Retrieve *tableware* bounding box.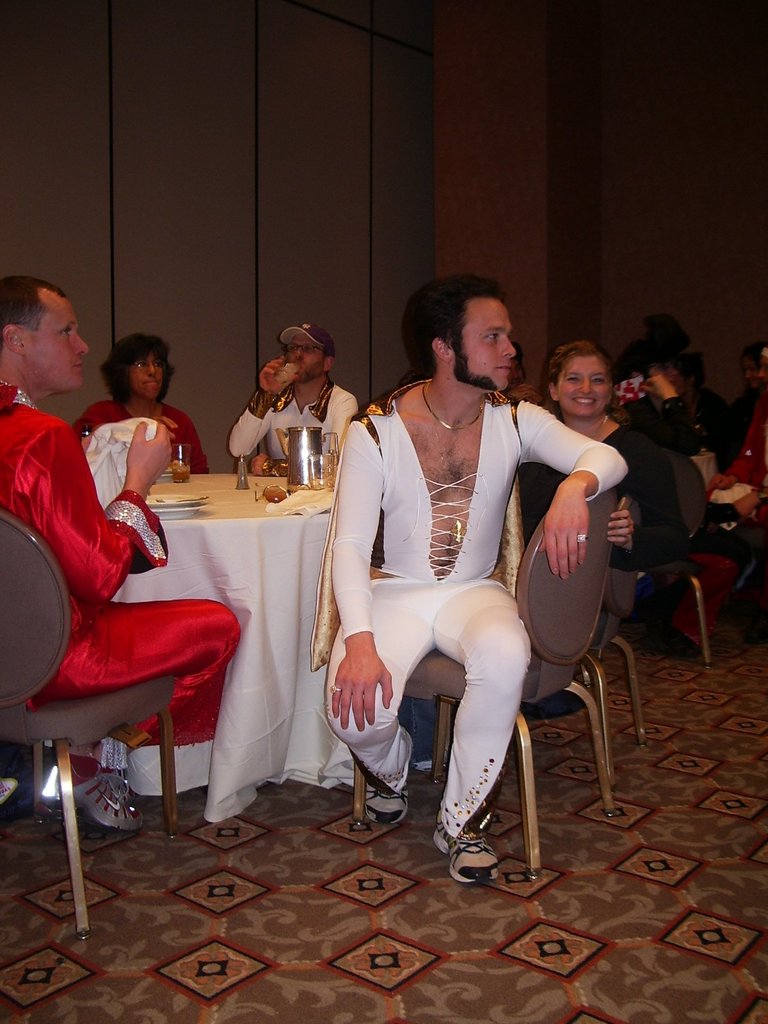
Bounding box: [166,437,188,486].
